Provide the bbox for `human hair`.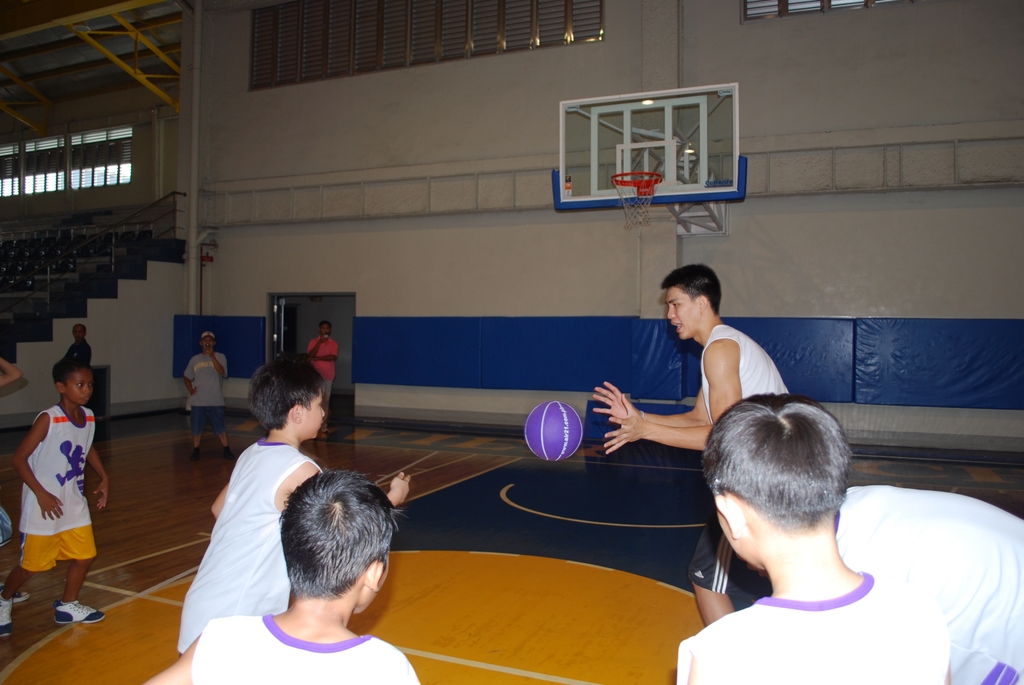
<bbox>273, 464, 412, 604</bbox>.
